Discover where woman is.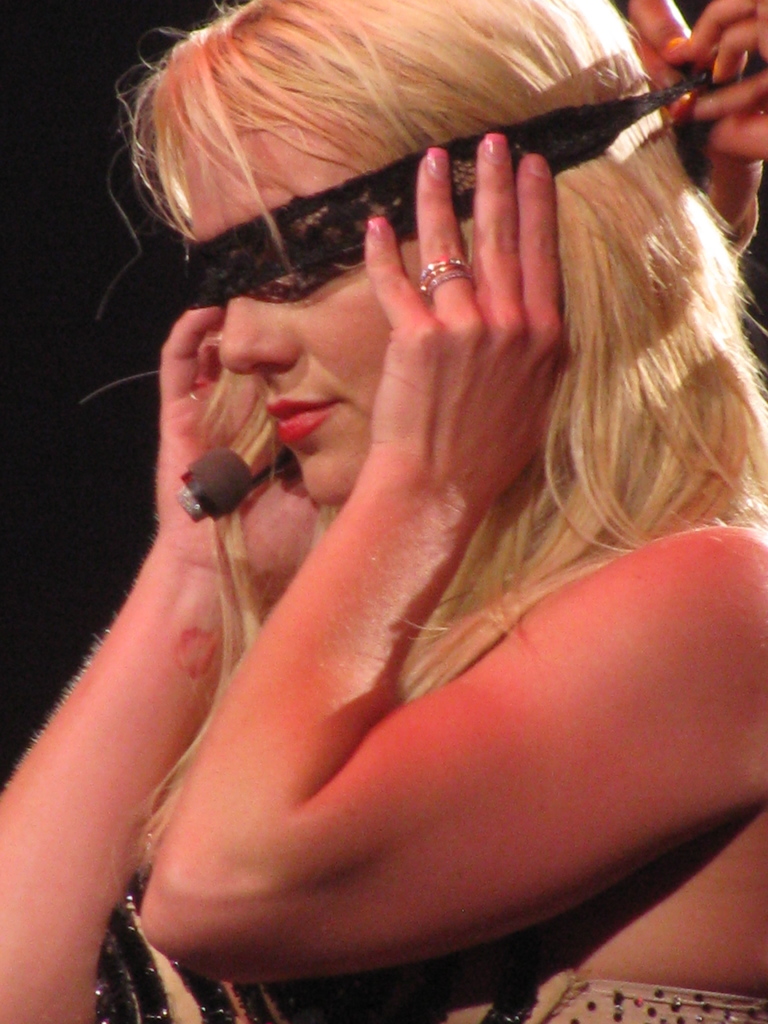
Discovered at region(0, 0, 744, 1023).
